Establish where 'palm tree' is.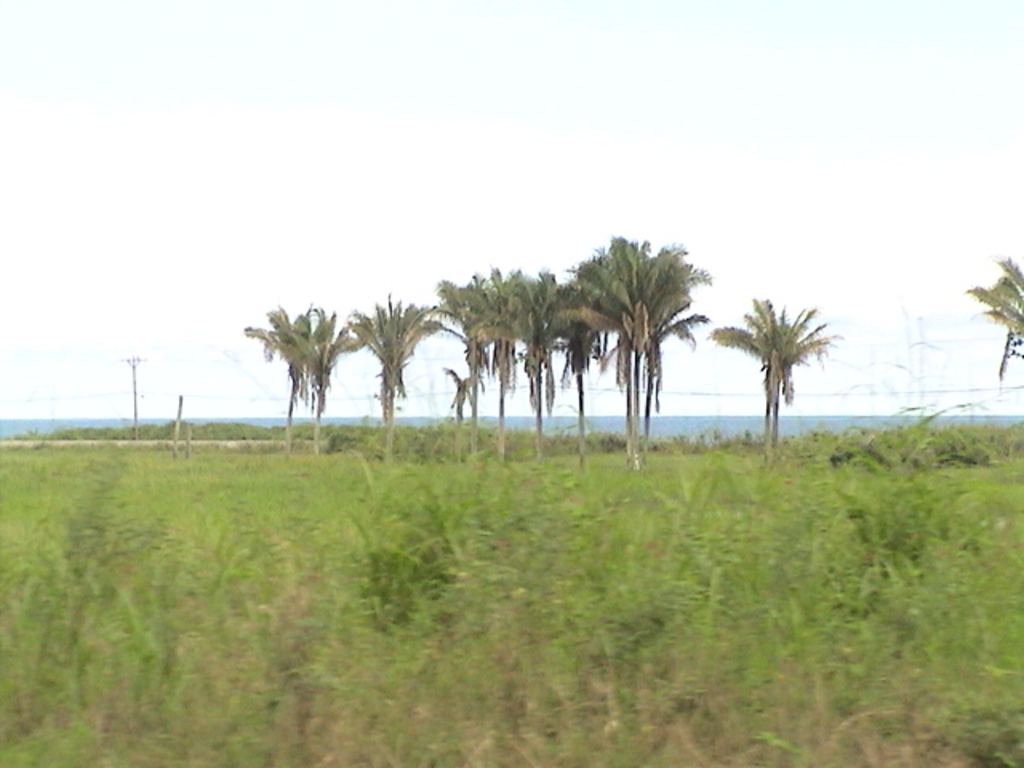
Established at {"x1": 952, "y1": 248, "x2": 1022, "y2": 376}.
